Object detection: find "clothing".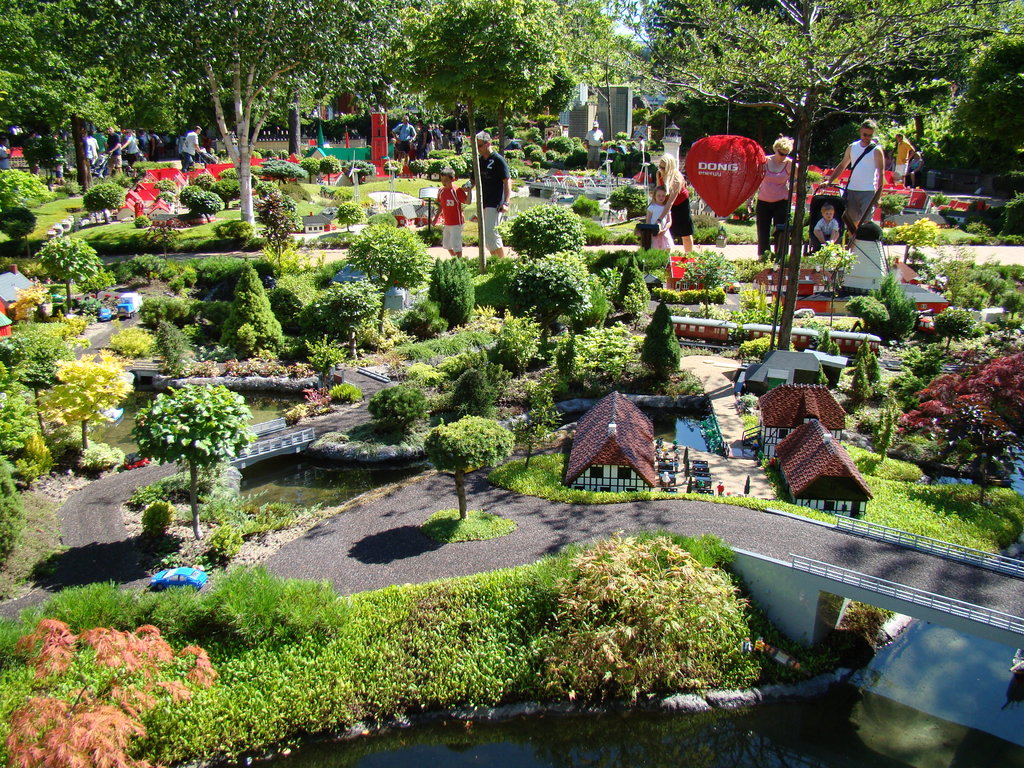
rect(652, 171, 694, 240).
